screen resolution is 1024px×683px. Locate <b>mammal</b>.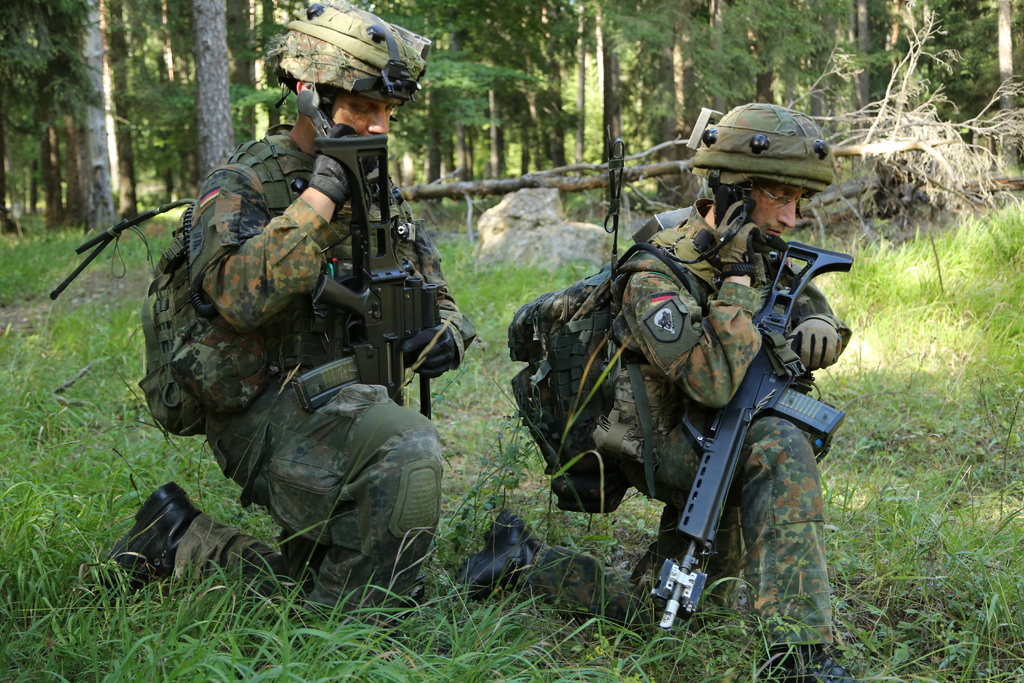
{"x1": 591, "y1": 99, "x2": 853, "y2": 682}.
